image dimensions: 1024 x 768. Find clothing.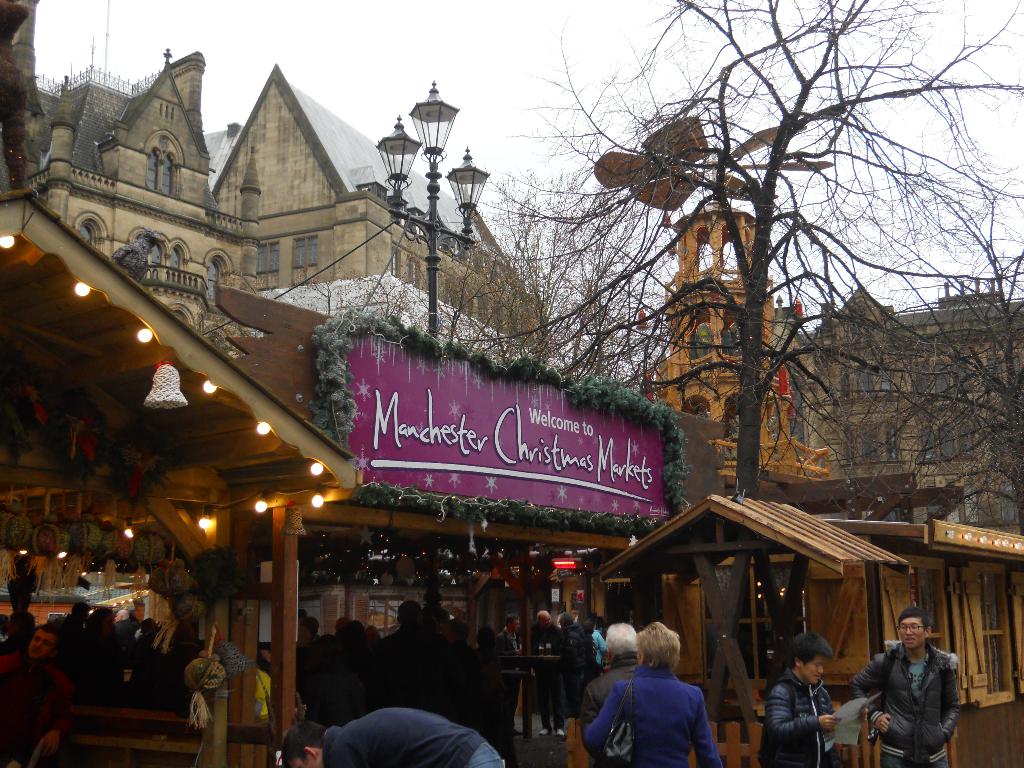
<region>855, 643, 962, 767</region>.
